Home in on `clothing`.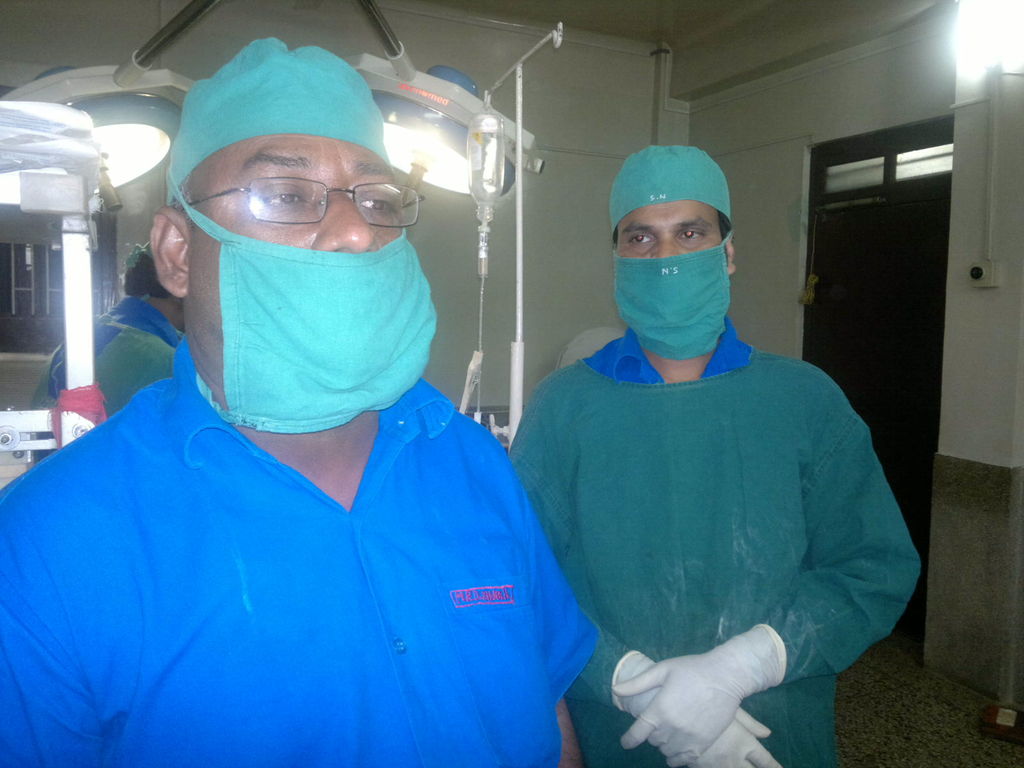
Homed in at 24 288 179 461.
